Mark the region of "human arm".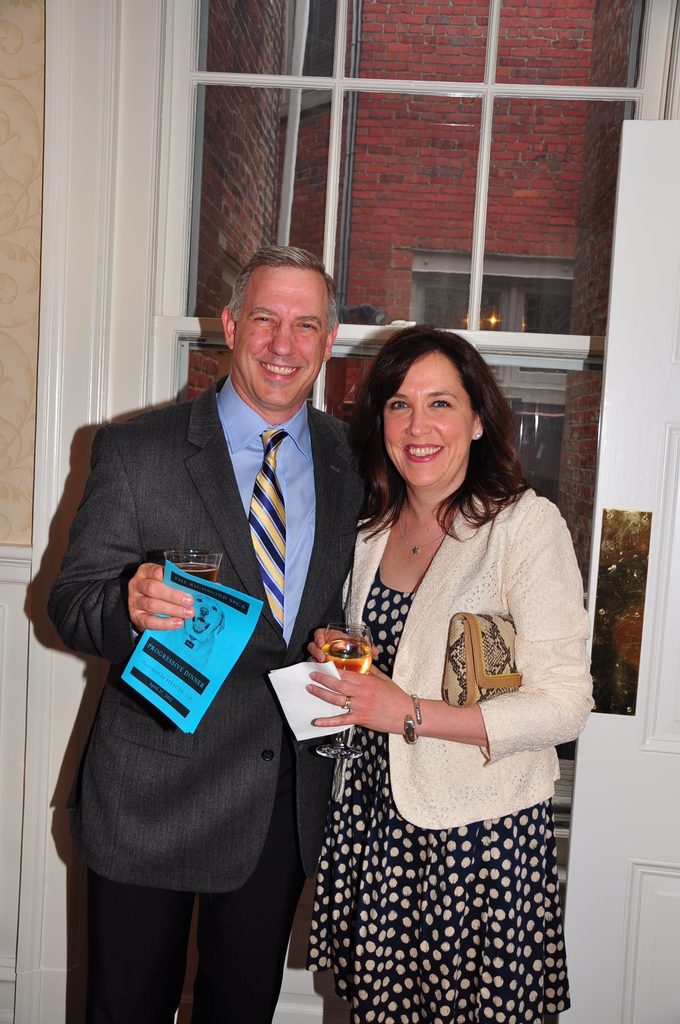
Region: l=45, t=424, r=196, b=657.
